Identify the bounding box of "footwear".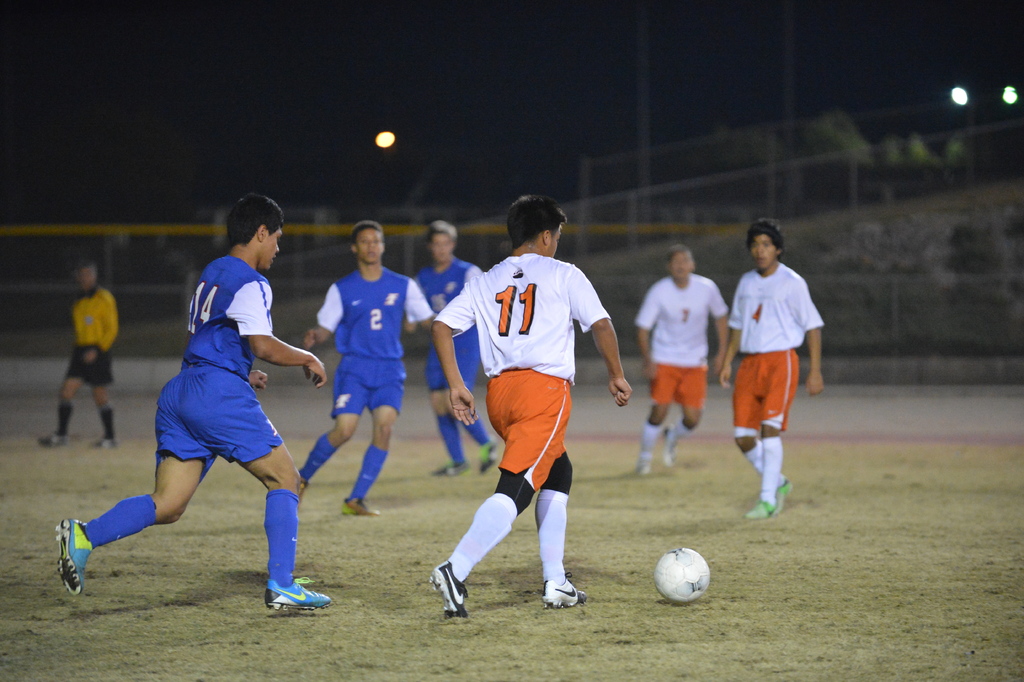
[left=97, top=435, right=125, bottom=445].
